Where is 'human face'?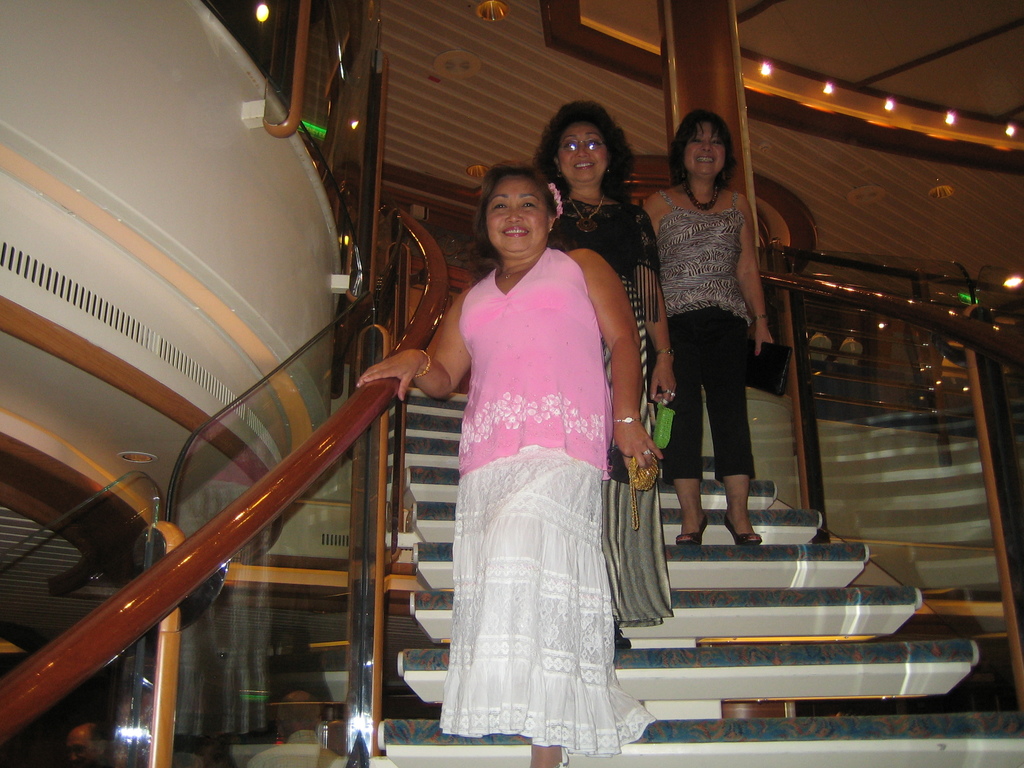
left=486, top=173, right=550, bottom=250.
